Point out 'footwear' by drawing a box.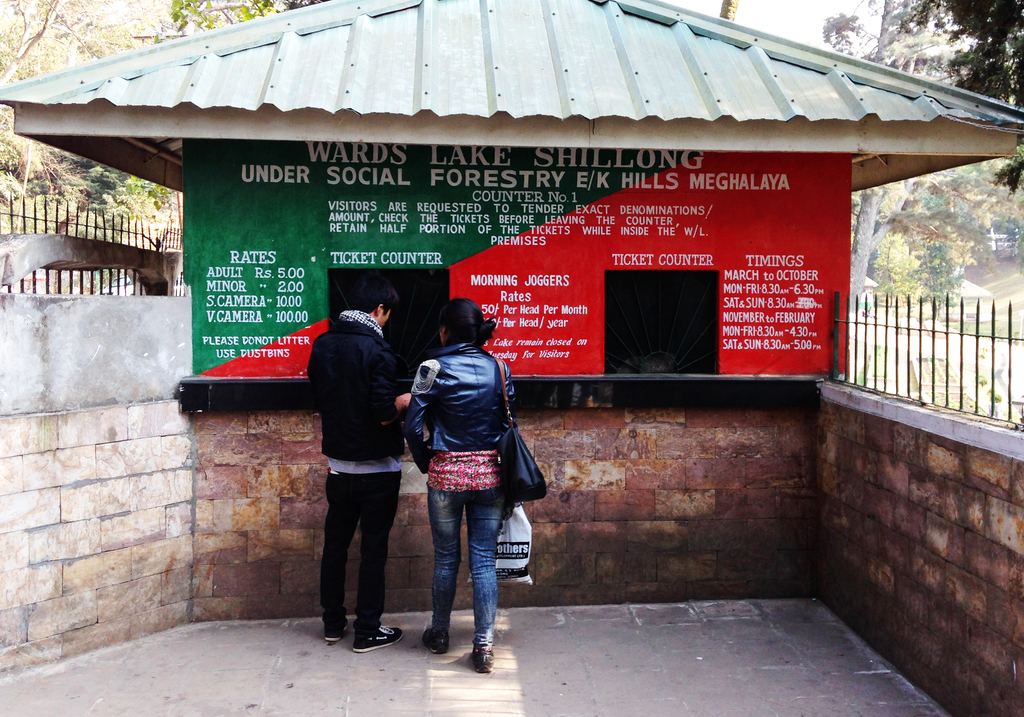
(324, 619, 350, 643).
